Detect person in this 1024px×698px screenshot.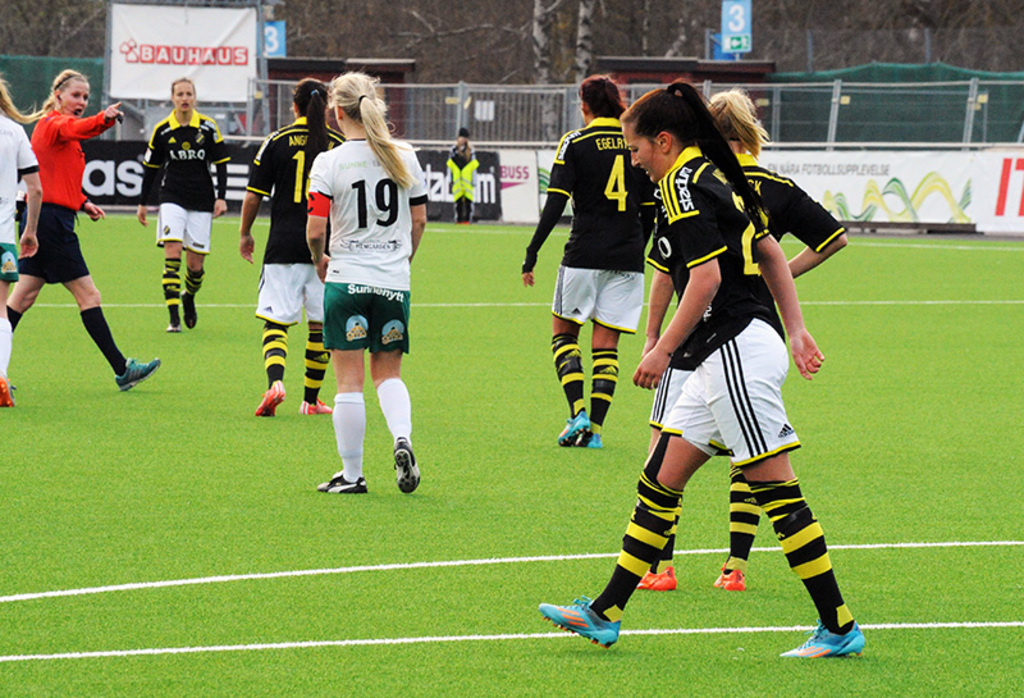
Detection: [left=521, top=70, right=659, bottom=448].
